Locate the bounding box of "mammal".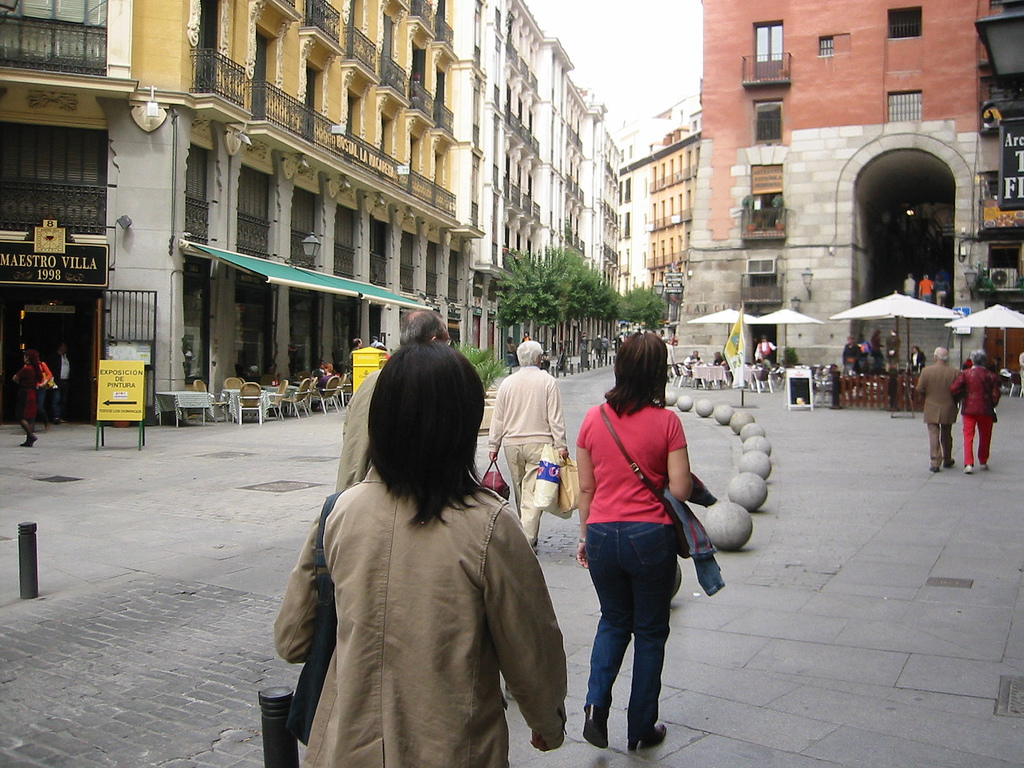
Bounding box: 914,346,956,474.
